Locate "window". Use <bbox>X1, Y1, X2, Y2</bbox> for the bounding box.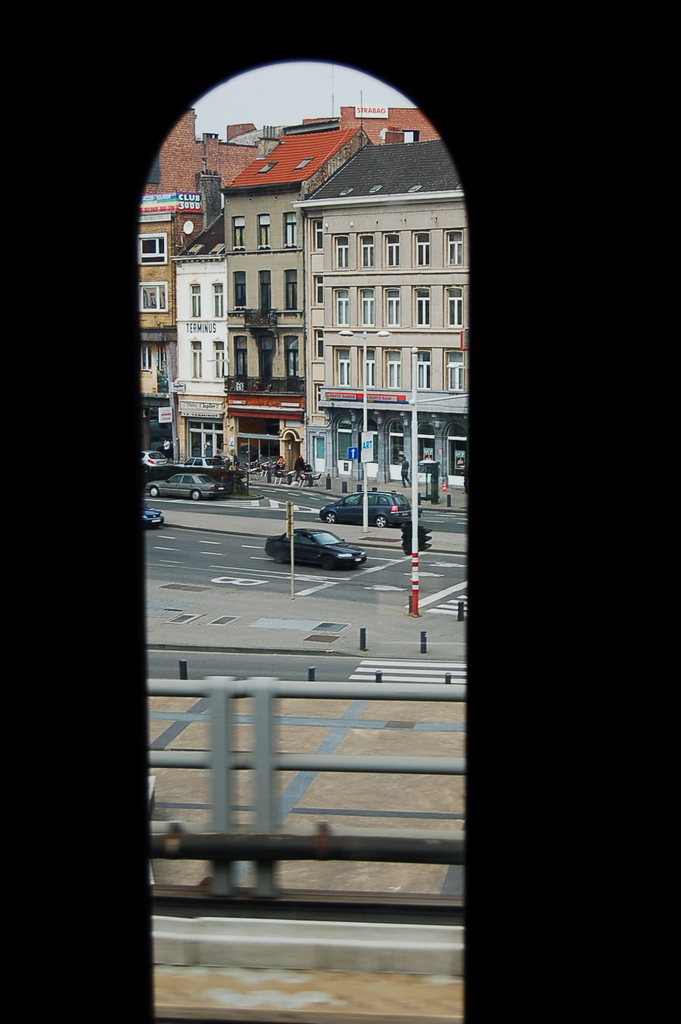
<bbox>358, 288, 377, 326</bbox>.
